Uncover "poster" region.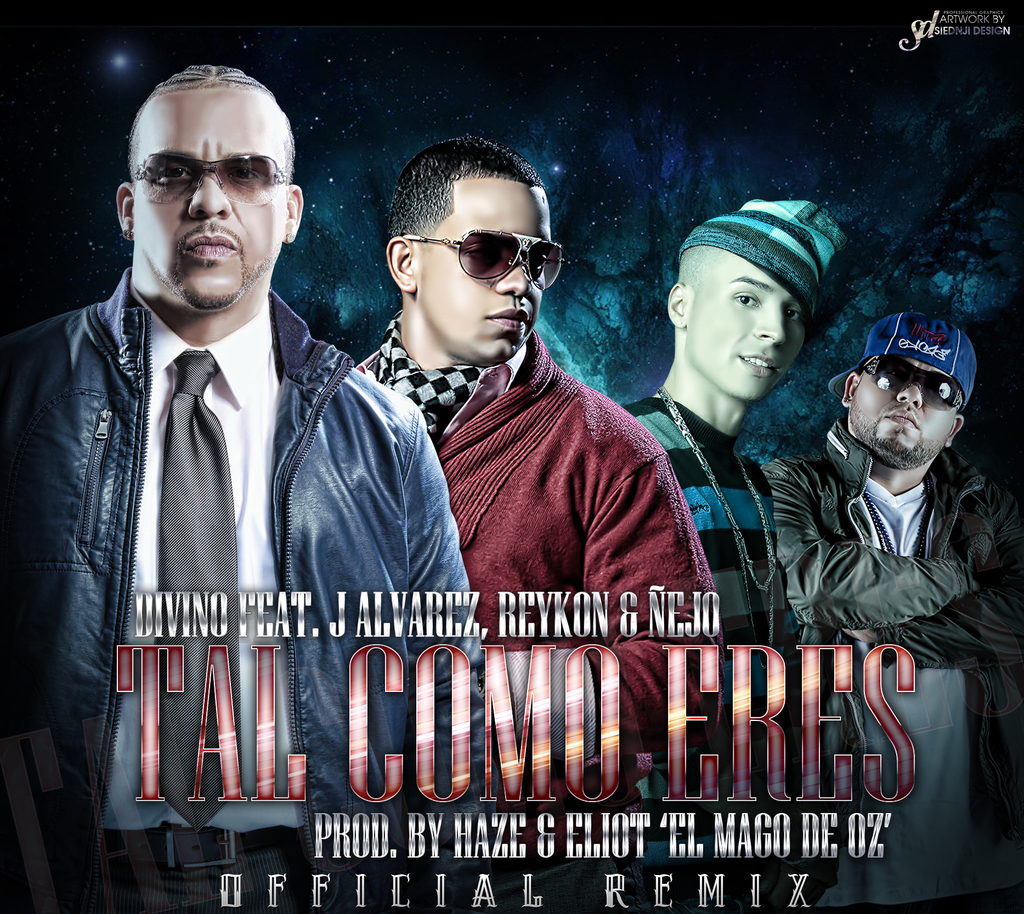
Uncovered: [x1=0, y1=0, x2=1023, y2=913].
